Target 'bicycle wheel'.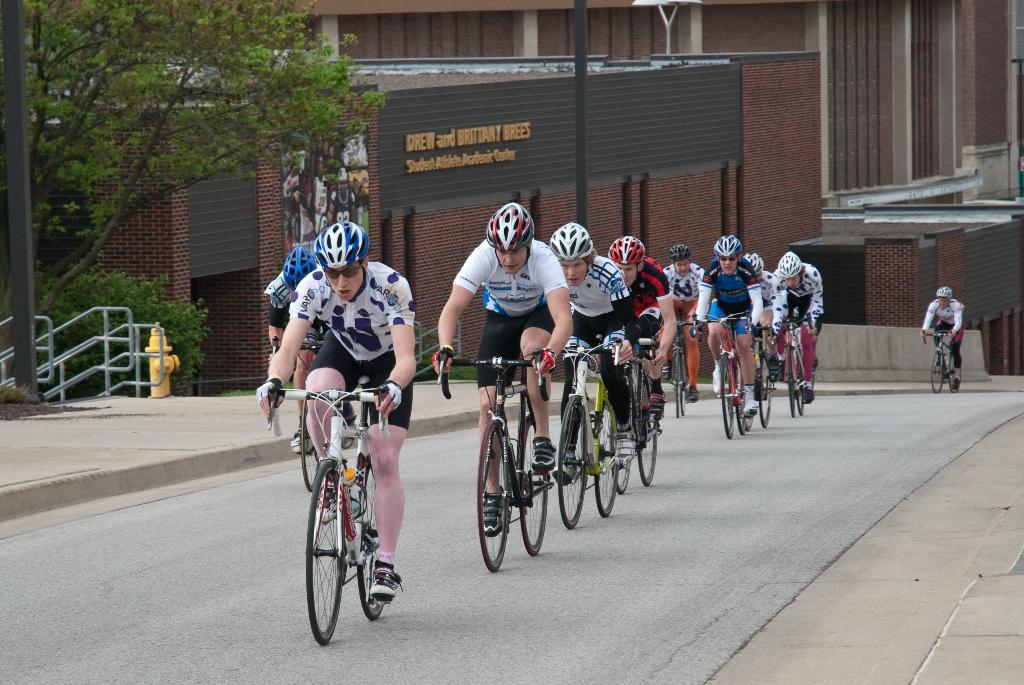
Target region: (left=516, top=414, right=547, bottom=556).
